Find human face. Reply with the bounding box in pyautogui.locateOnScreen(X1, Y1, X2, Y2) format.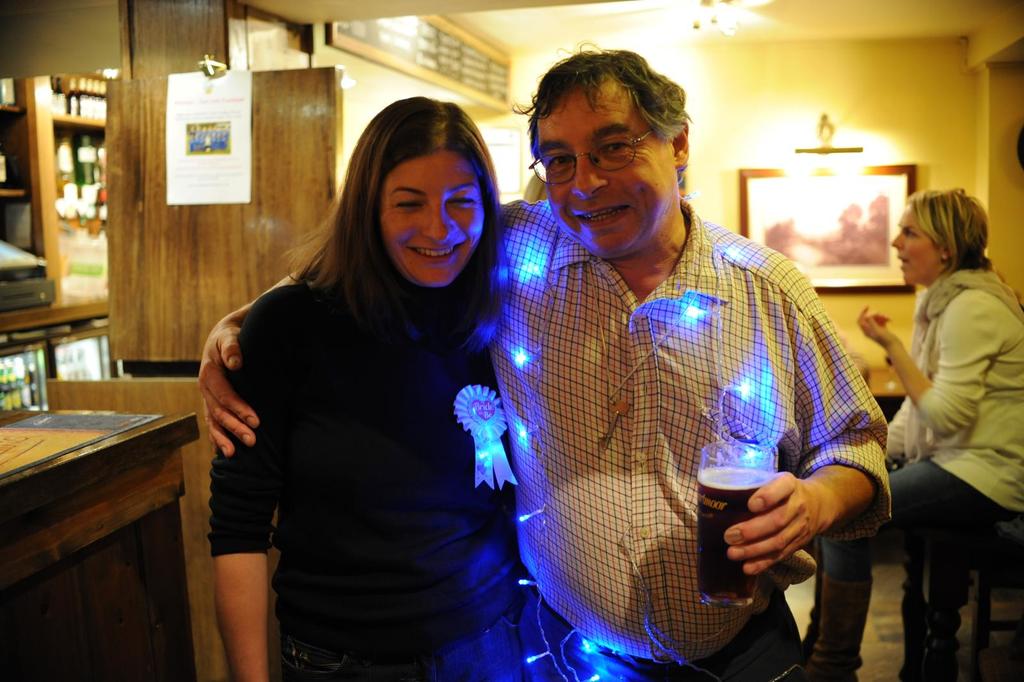
pyautogui.locateOnScreen(891, 204, 947, 286).
